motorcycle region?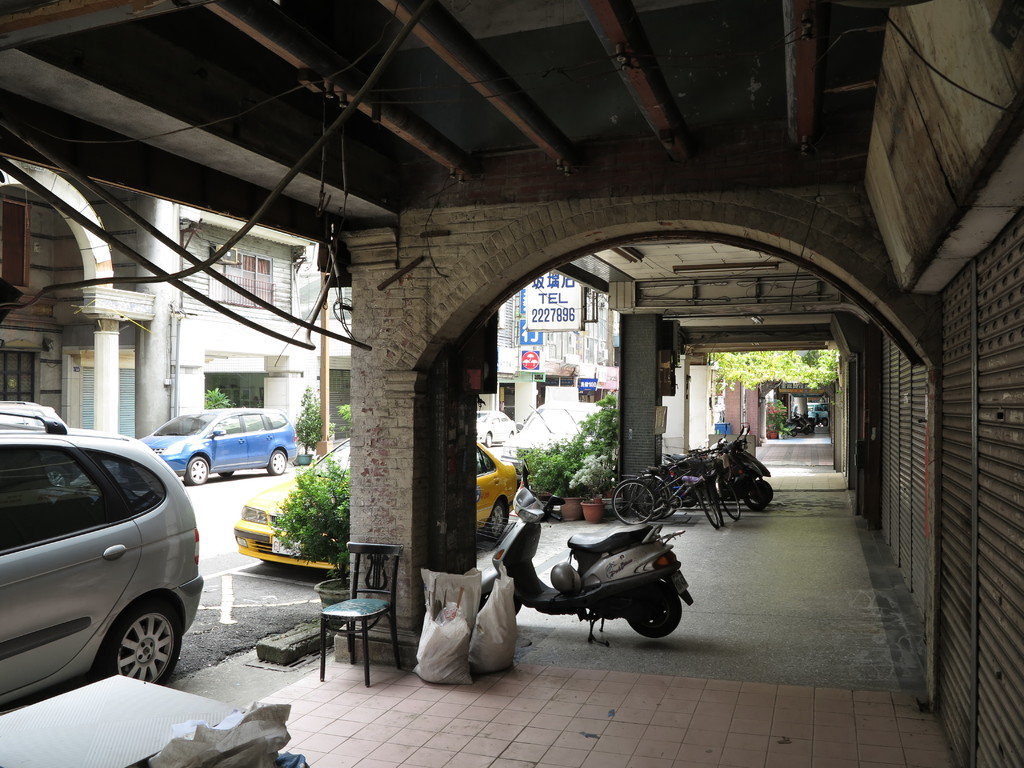
pyautogui.locateOnScreen(670, 428, 768, 510)
